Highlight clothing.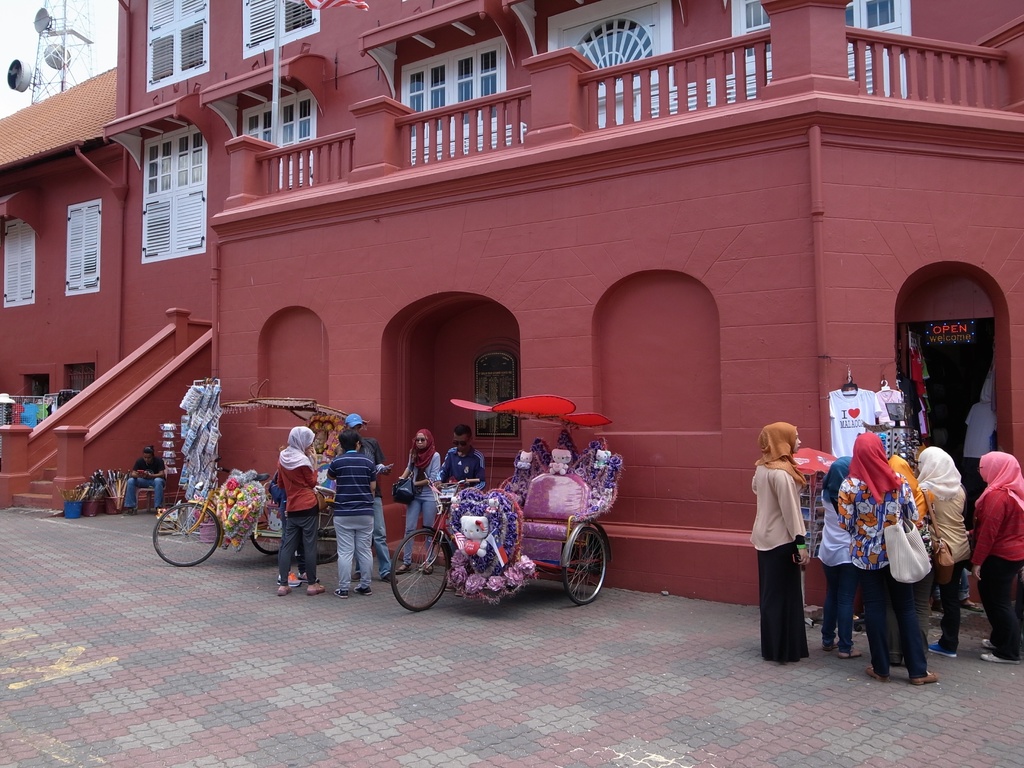
Highlighted region: <box>749,453,810,658</box>.
